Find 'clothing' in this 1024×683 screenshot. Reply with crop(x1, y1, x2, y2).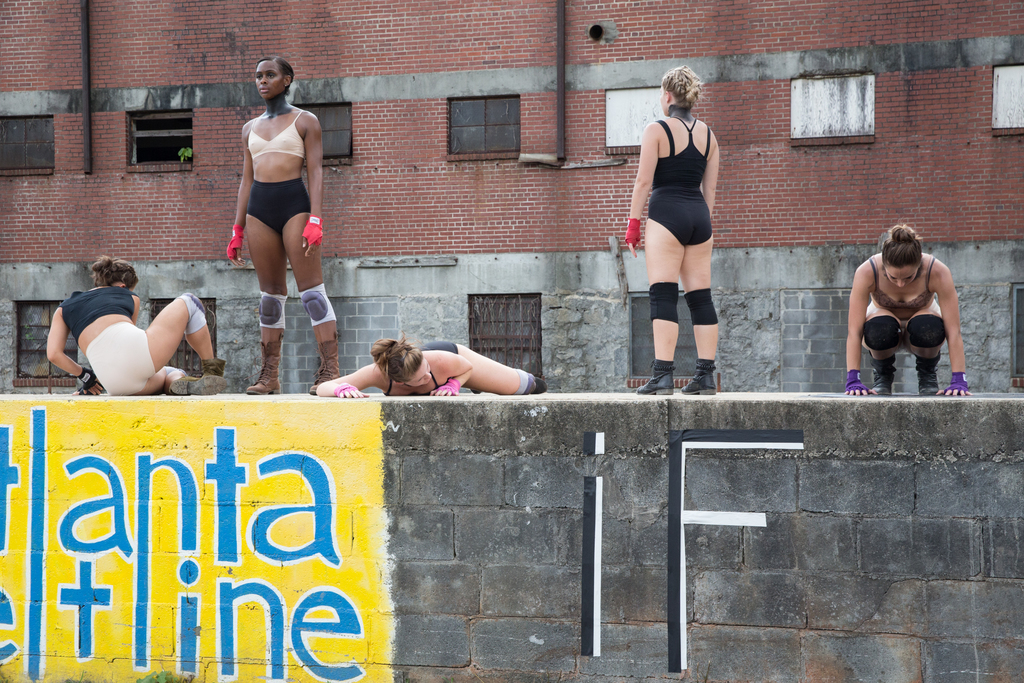
crop(575, 273, 673, 309).
